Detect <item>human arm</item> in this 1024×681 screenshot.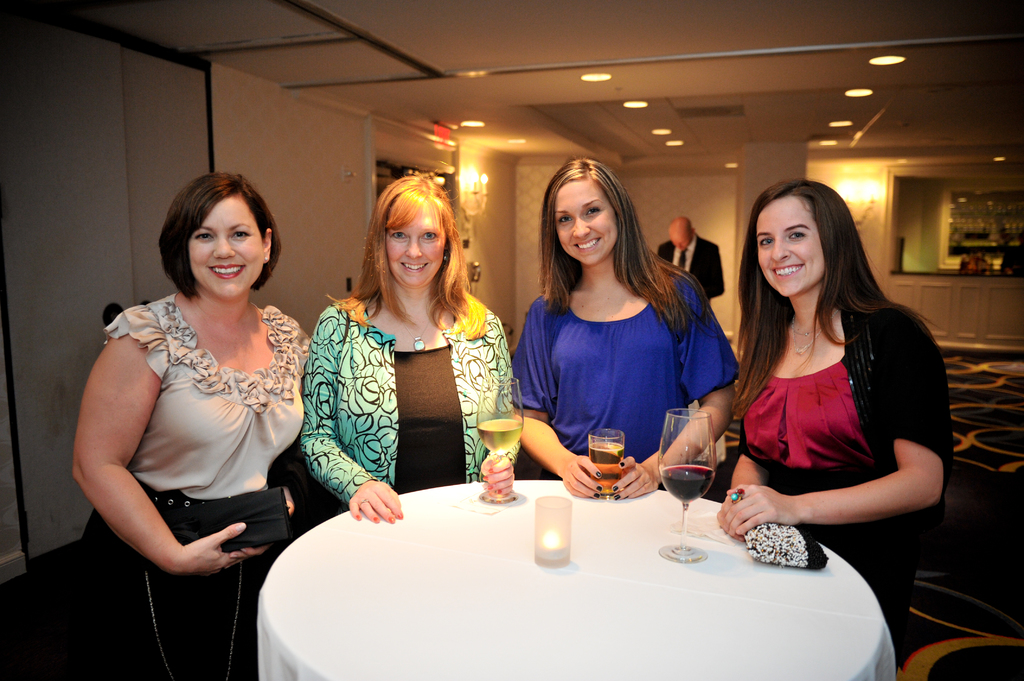
Detection: bbox(513, 297, 598, 500).
